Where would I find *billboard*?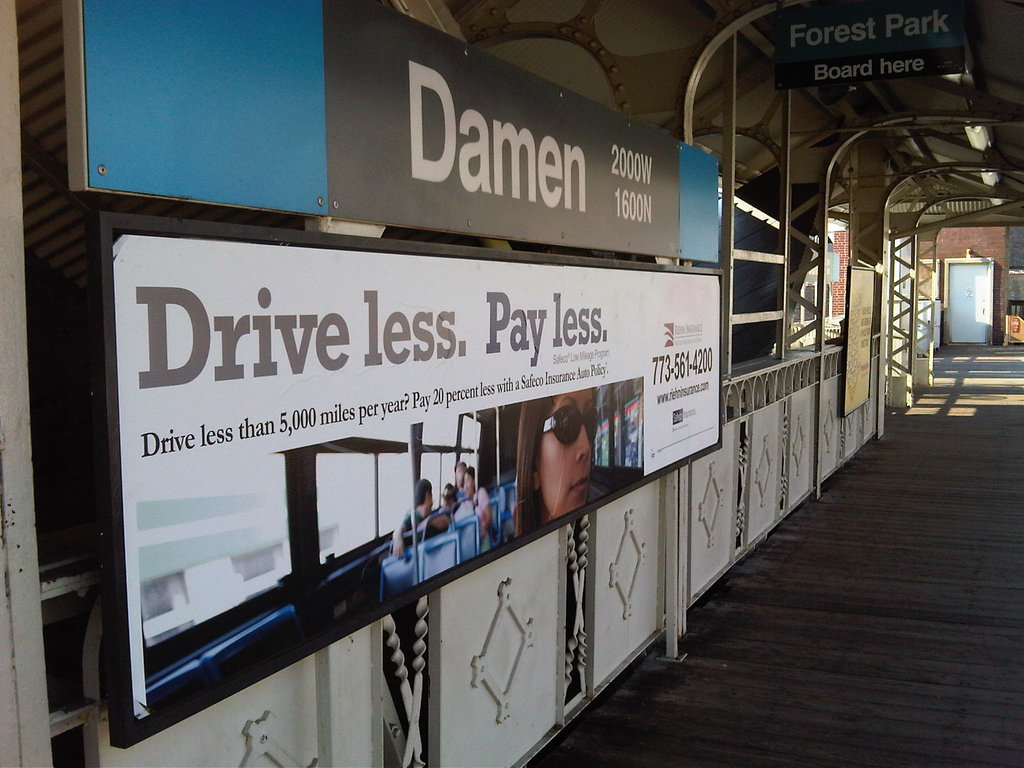
At crop(776, 2, 970, 88).
